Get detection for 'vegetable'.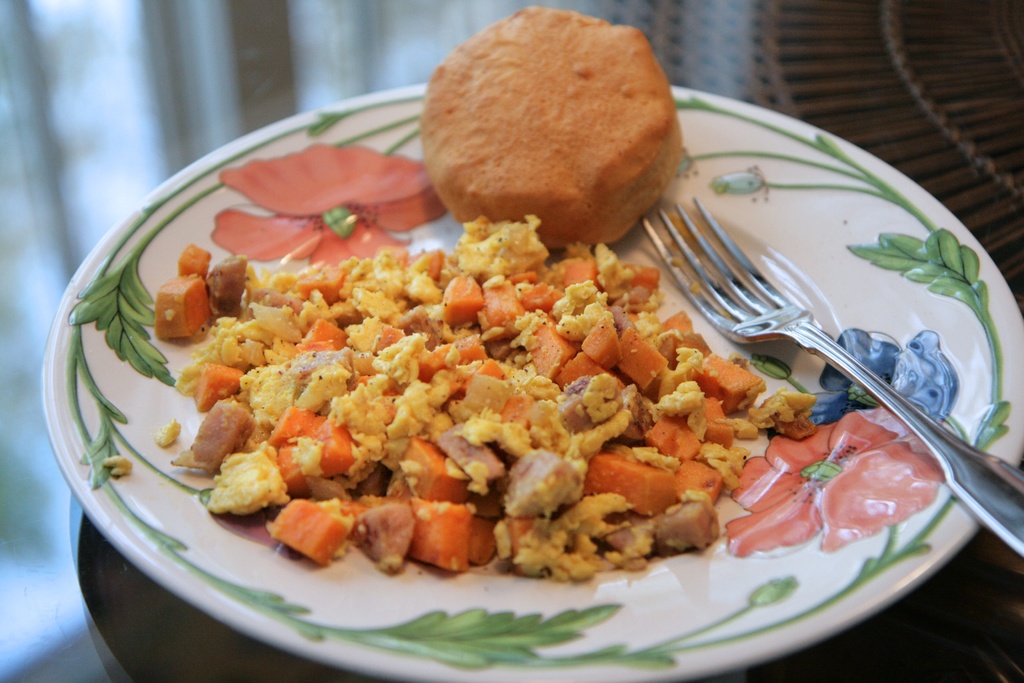
Detection: rect(581, 319, 618, 375).
